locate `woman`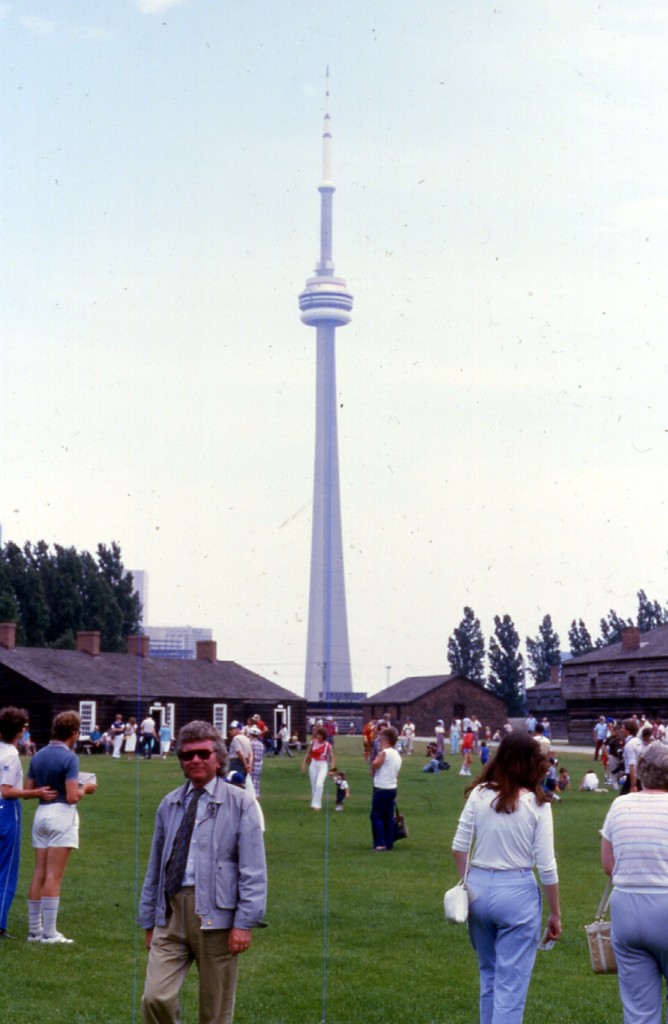
Rect(304, 732, 337, 816)
